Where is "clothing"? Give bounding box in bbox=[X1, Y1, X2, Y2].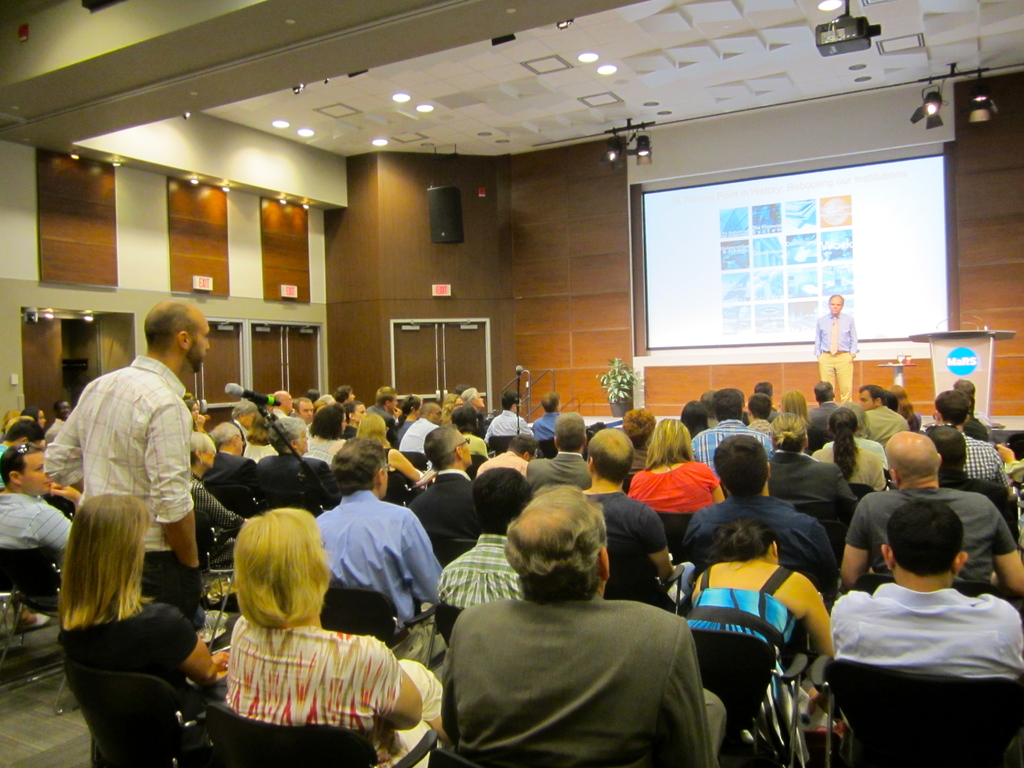
bbox=[530, 413, 561, 444].
